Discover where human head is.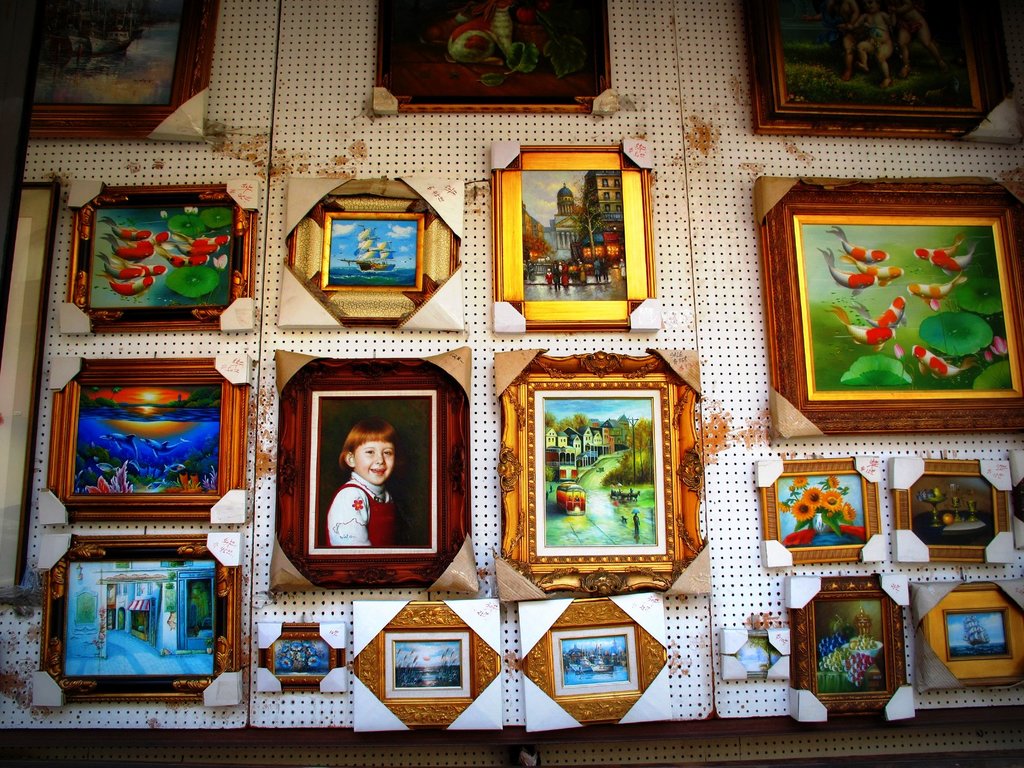
Discovered at Rect(337, 416, 396, 485).
